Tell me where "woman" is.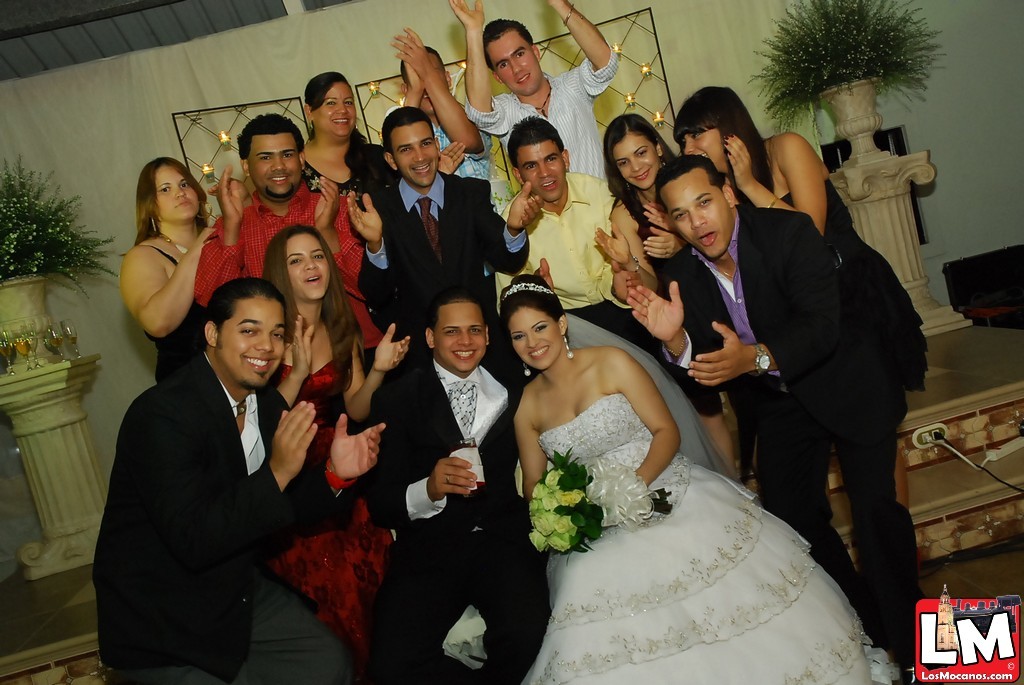
"woman" is at [x1=672, y1=84, x2=930, y2=520].
